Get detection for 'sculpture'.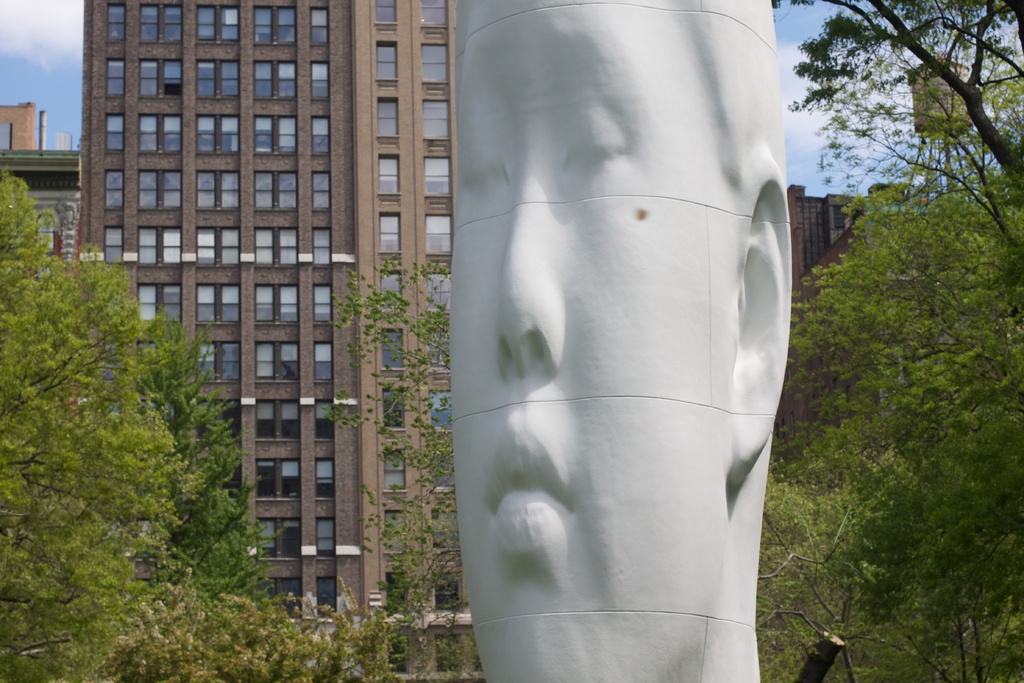
Detection: x1=440, y1=0, x2=804, y2=677.
